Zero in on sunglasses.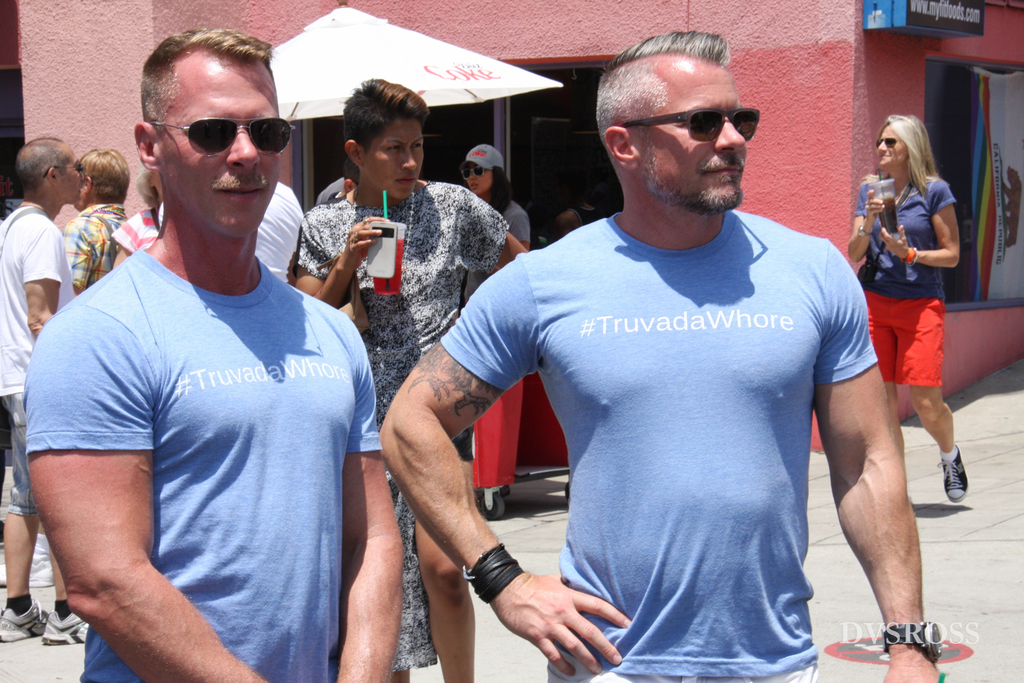
Zeroed in: [left=464, top=166, right=492, bottom=175].
